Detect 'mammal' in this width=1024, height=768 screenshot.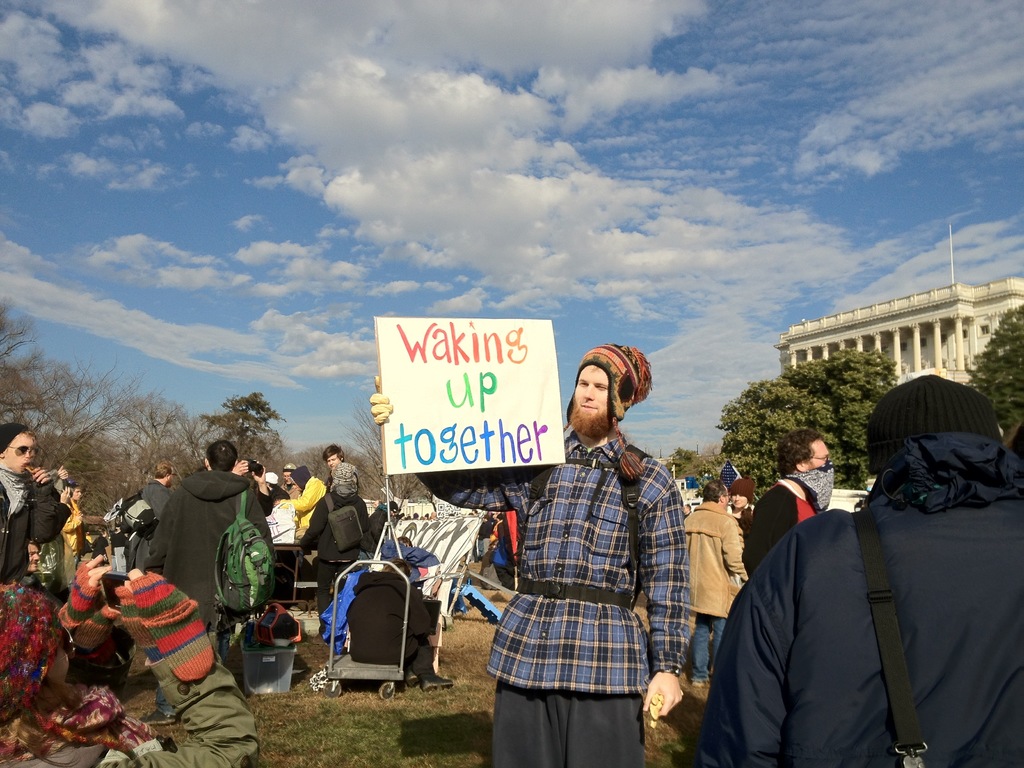
Detection: {"x1": 681, "y1": 479, "x2": 752, "y2": 689}.
